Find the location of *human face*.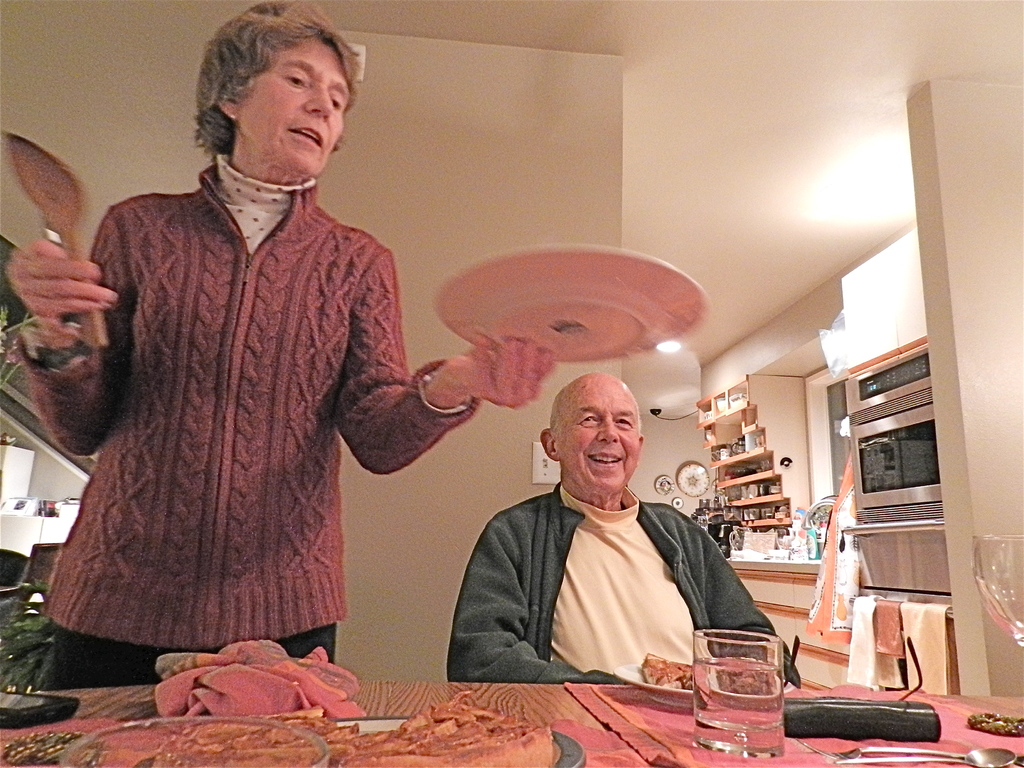
Location: region(553, 378, 640, 495).
